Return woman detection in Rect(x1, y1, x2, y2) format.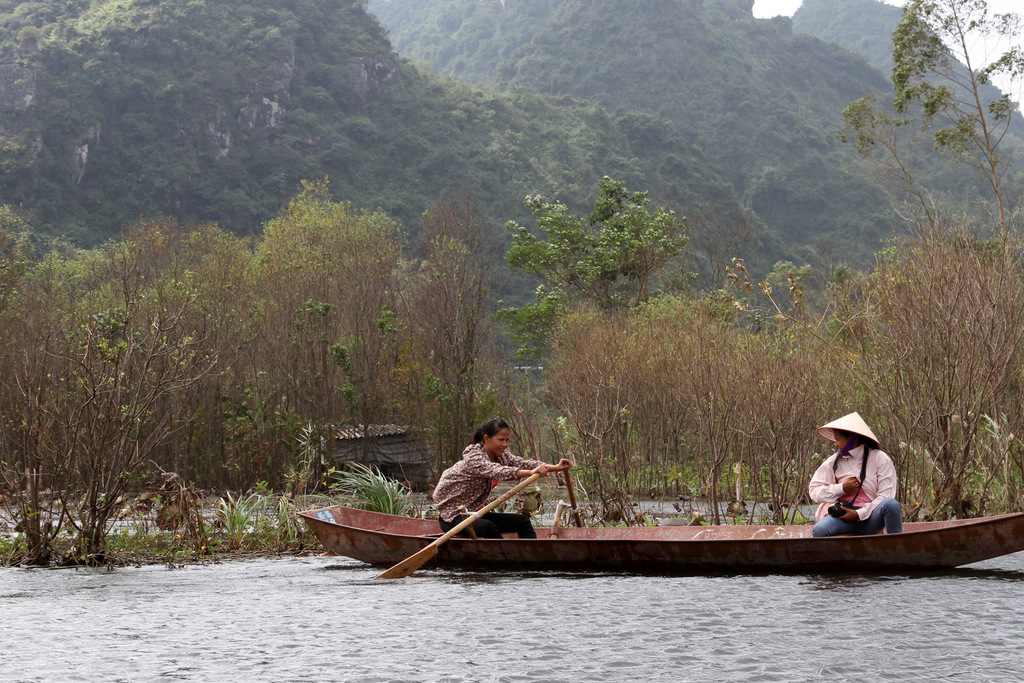
Rect(809, 413, 901, 538).
